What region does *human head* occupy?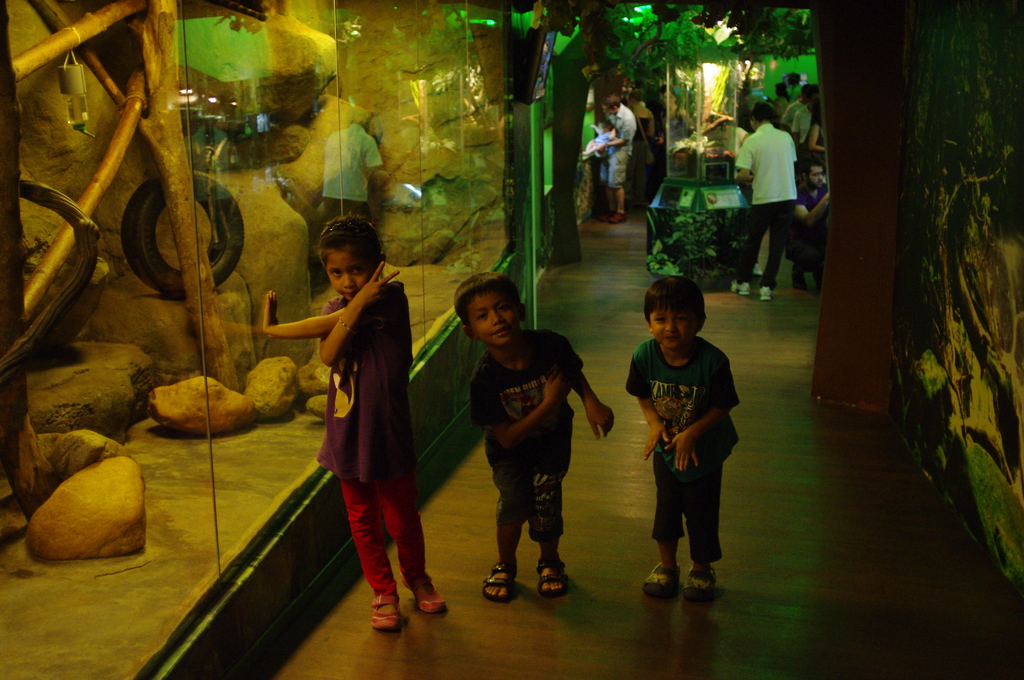
<region>302, 217, 383, 295</region>.
